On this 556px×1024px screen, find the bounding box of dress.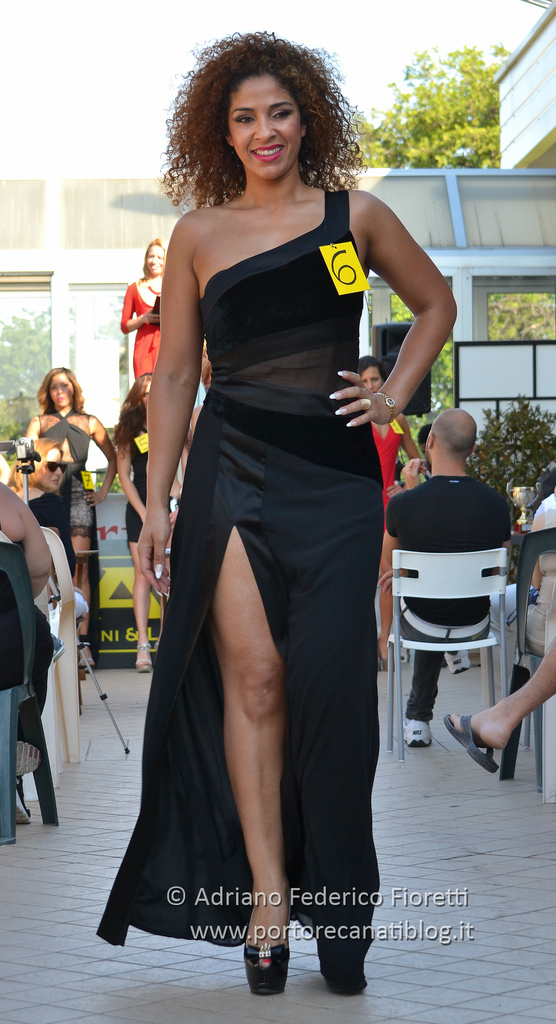
Bounding box: (32,406,95,535).
